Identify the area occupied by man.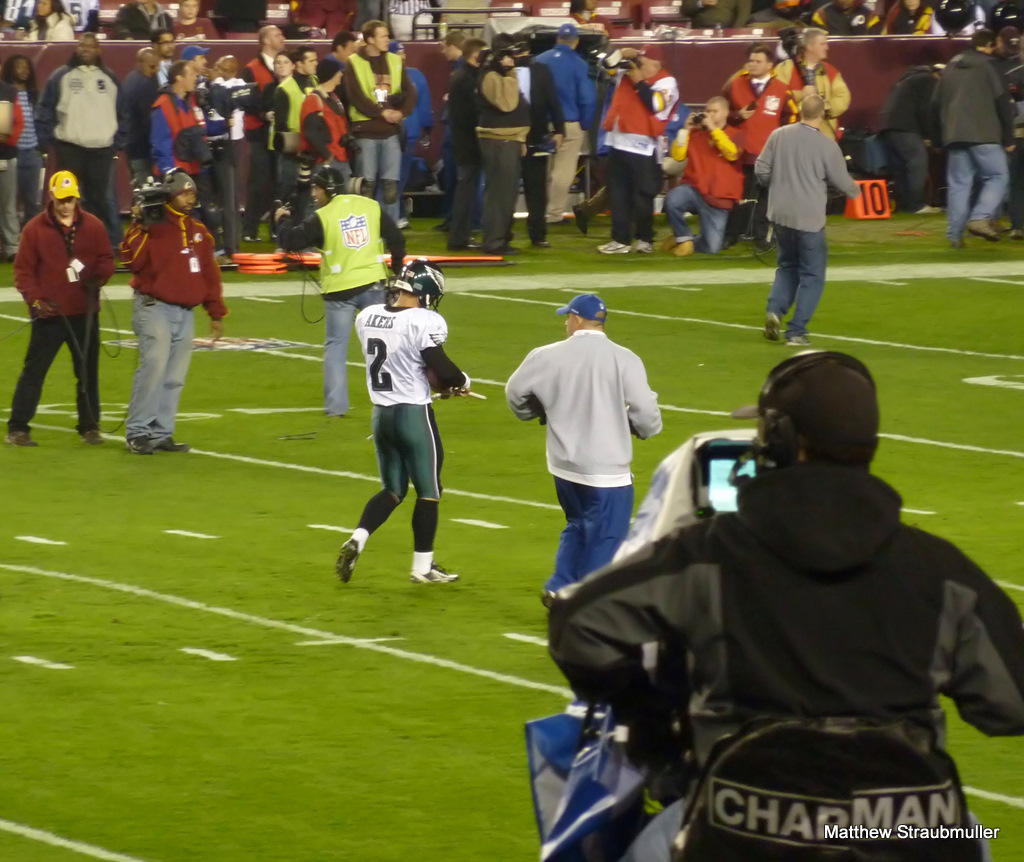
Area: bbox=(504, 289, 665, 587).
